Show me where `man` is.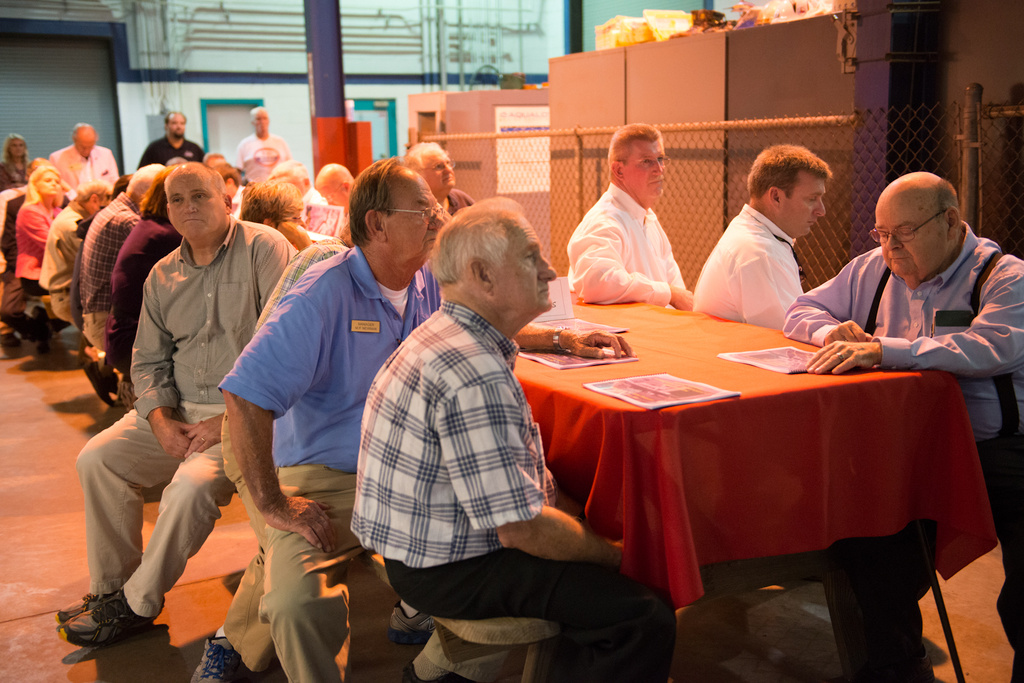
`man` is at region(344, 197, 679, 682).
